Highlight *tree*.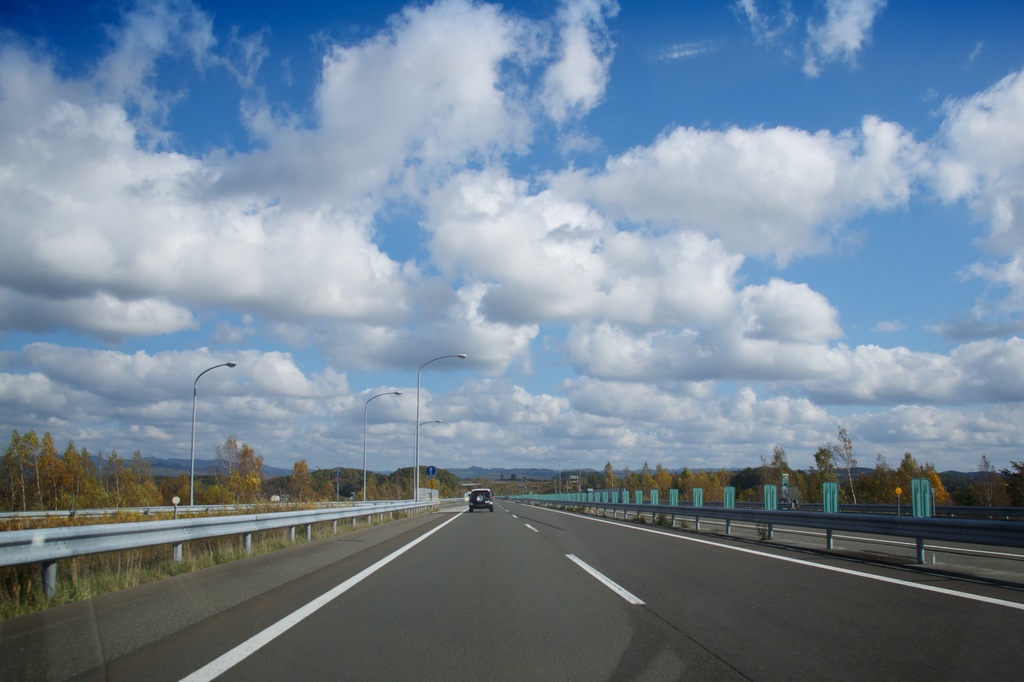
Highlighted region: <bbox>350, 473, 387, 522</bbox>.
